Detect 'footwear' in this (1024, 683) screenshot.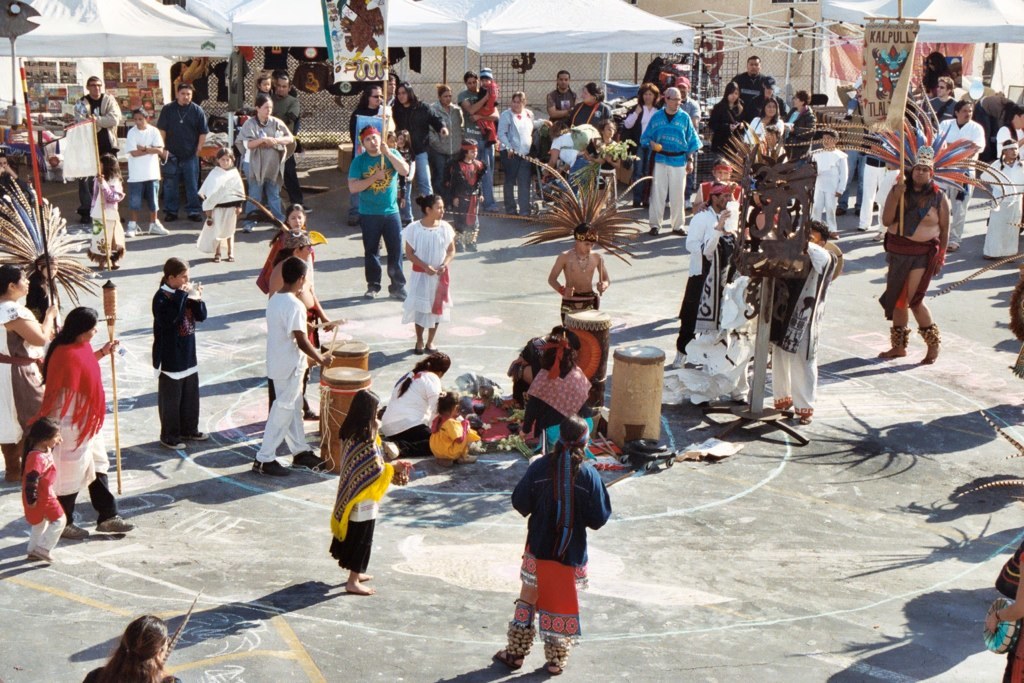
Detection: <region>95, 514, 135, 536</region>.
